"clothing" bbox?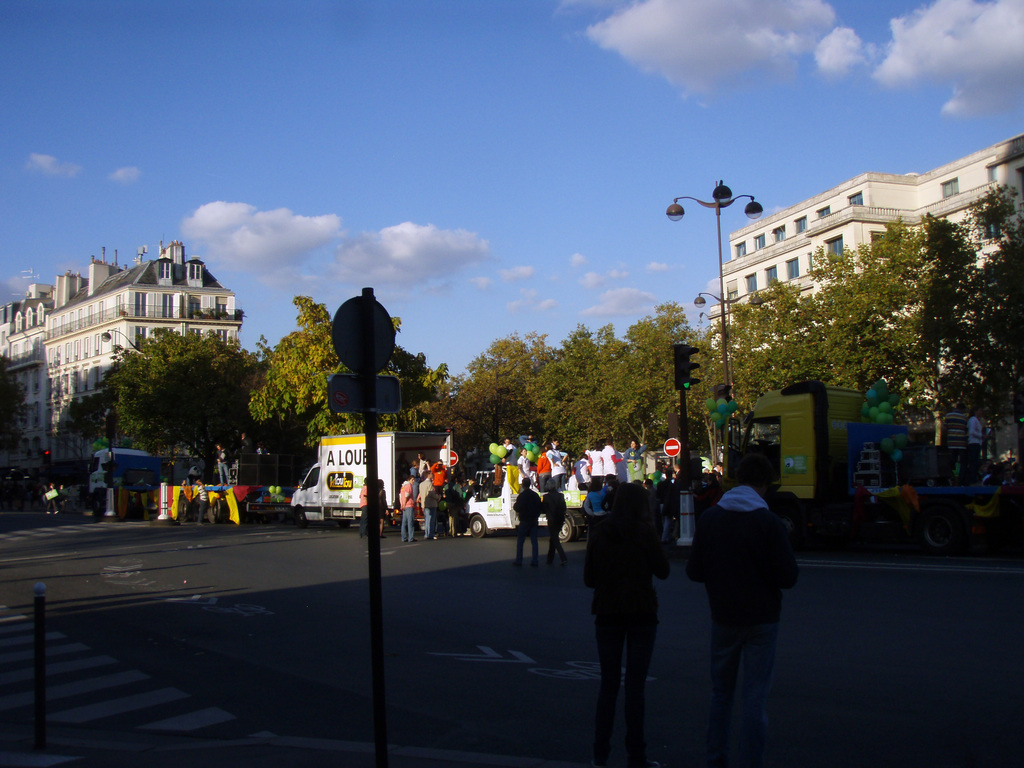
l=176, t=486, r=191, b=522
